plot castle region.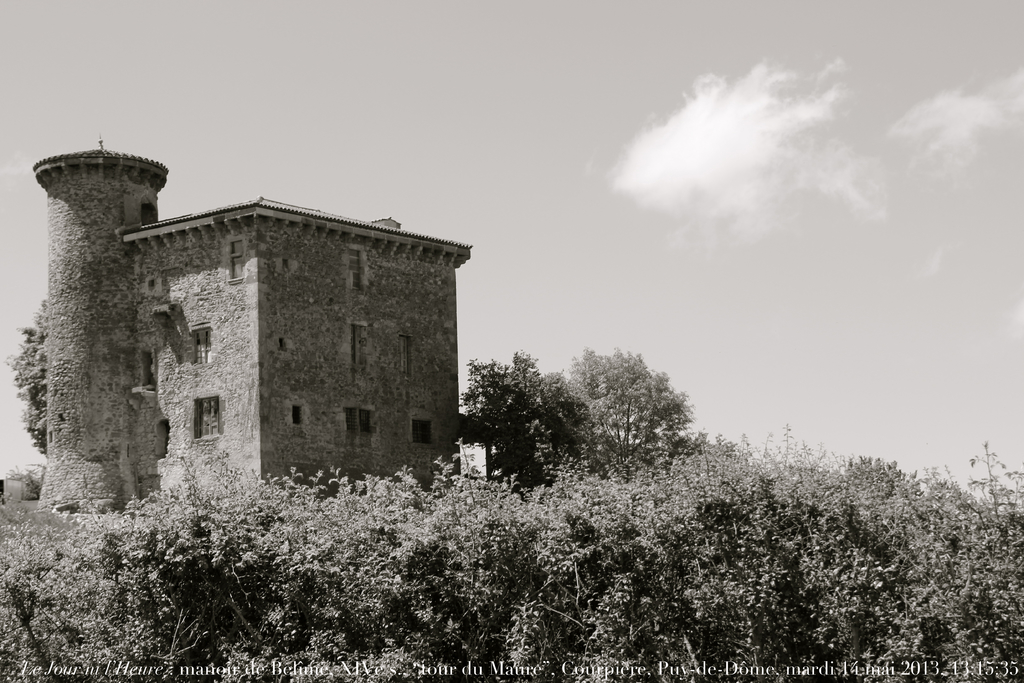
Plotted at {"x1": 23, "y1": 136, "x2": 464, "y2": 528}.
